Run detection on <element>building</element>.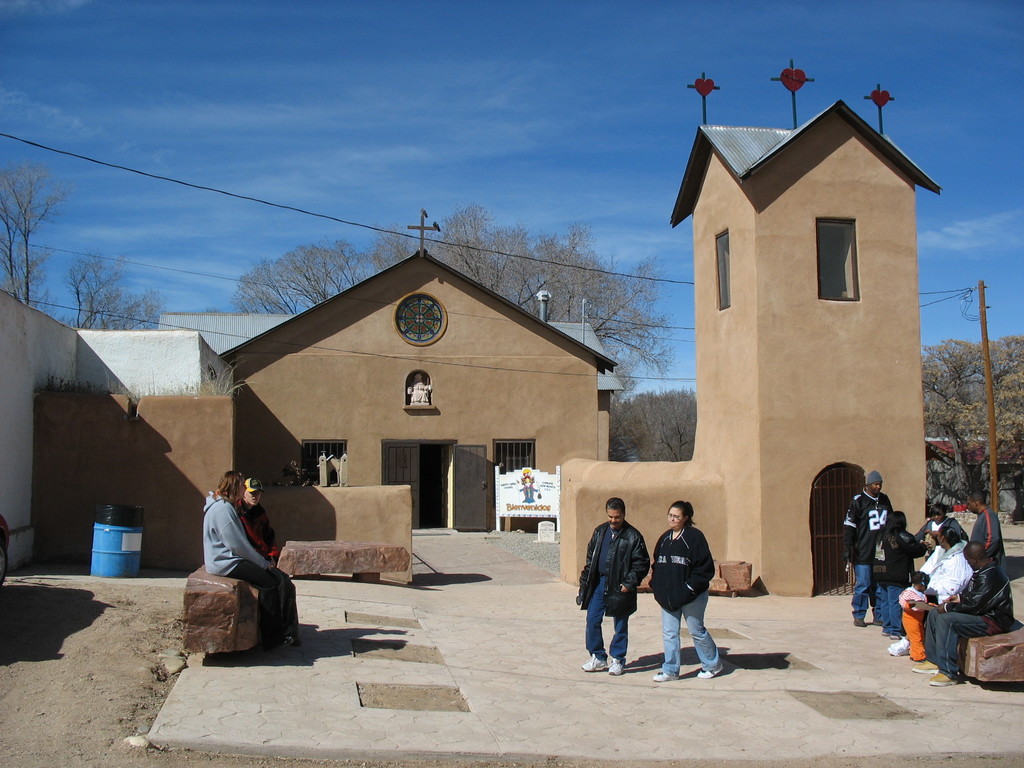
Result: 924:433:1023:516.
